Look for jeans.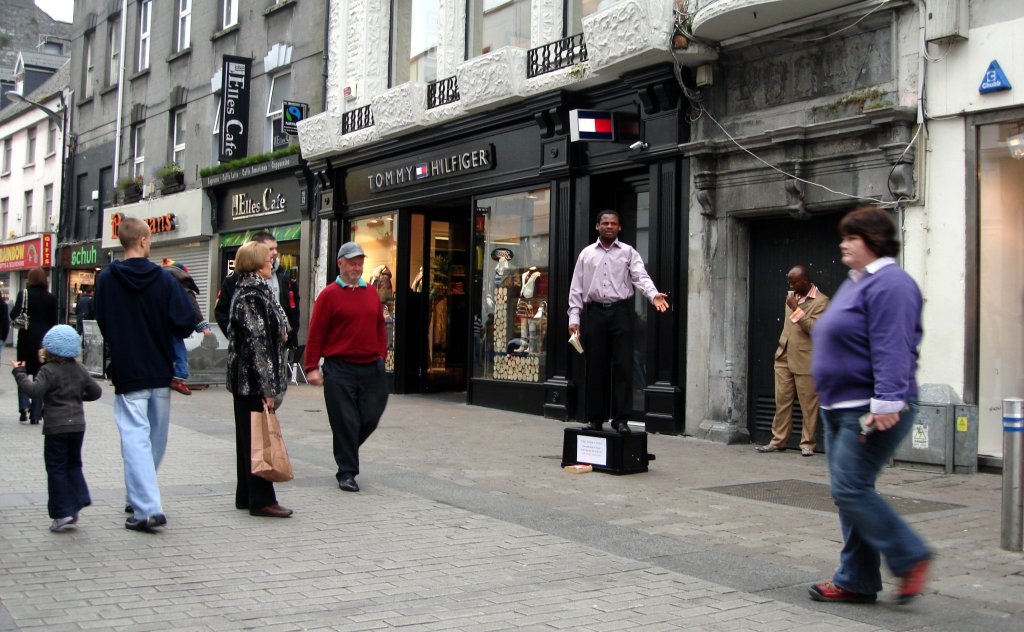
Found: x1=42 y1=430 x2=94 y2=517.
